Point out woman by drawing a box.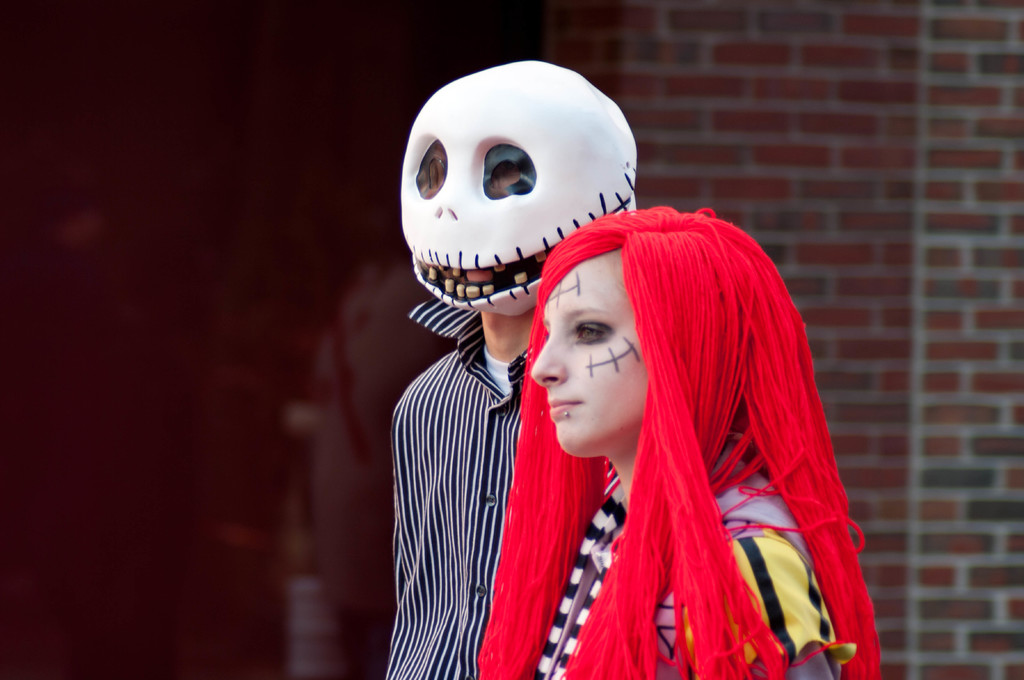
bbox(448, 164, 889, 663).
